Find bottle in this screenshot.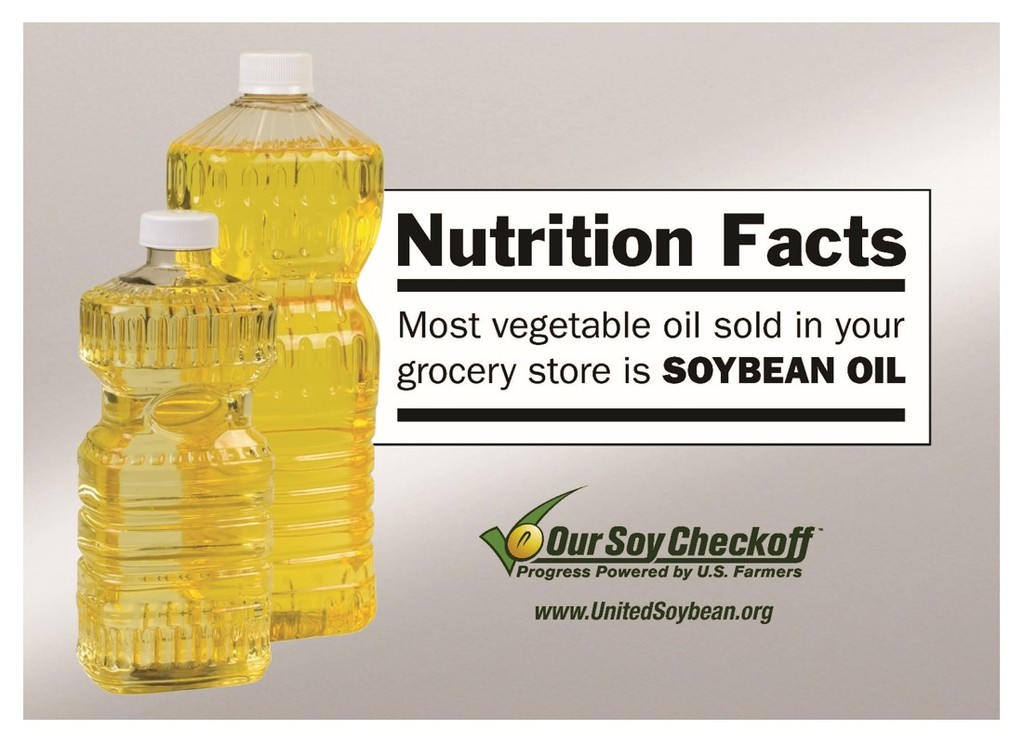
The bounding box for bottle is box(166, 50, 382, 642).
